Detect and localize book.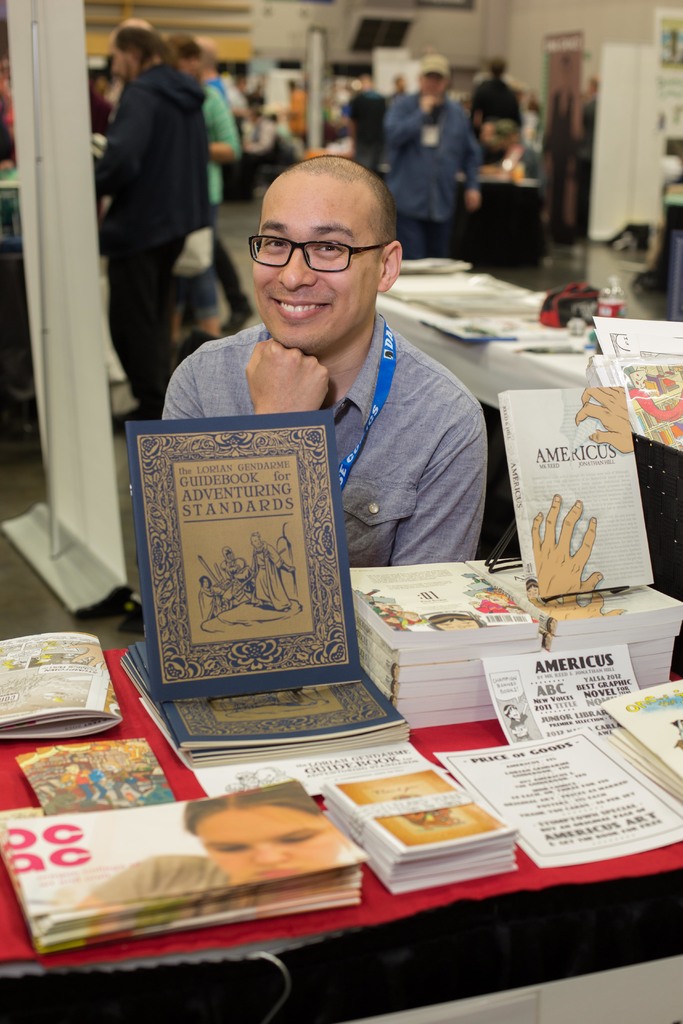
Localized at left=498, top=367, right=666, bottom=604.
